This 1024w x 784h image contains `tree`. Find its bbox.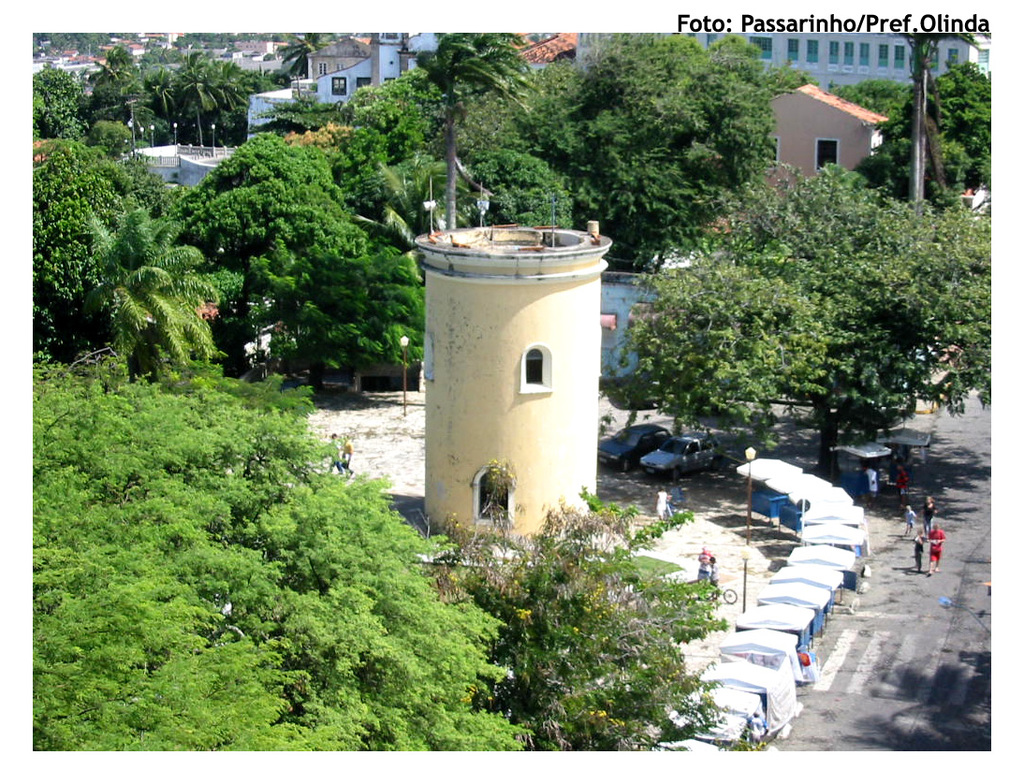
(left=280, top=32, right=328, bottom=78).
